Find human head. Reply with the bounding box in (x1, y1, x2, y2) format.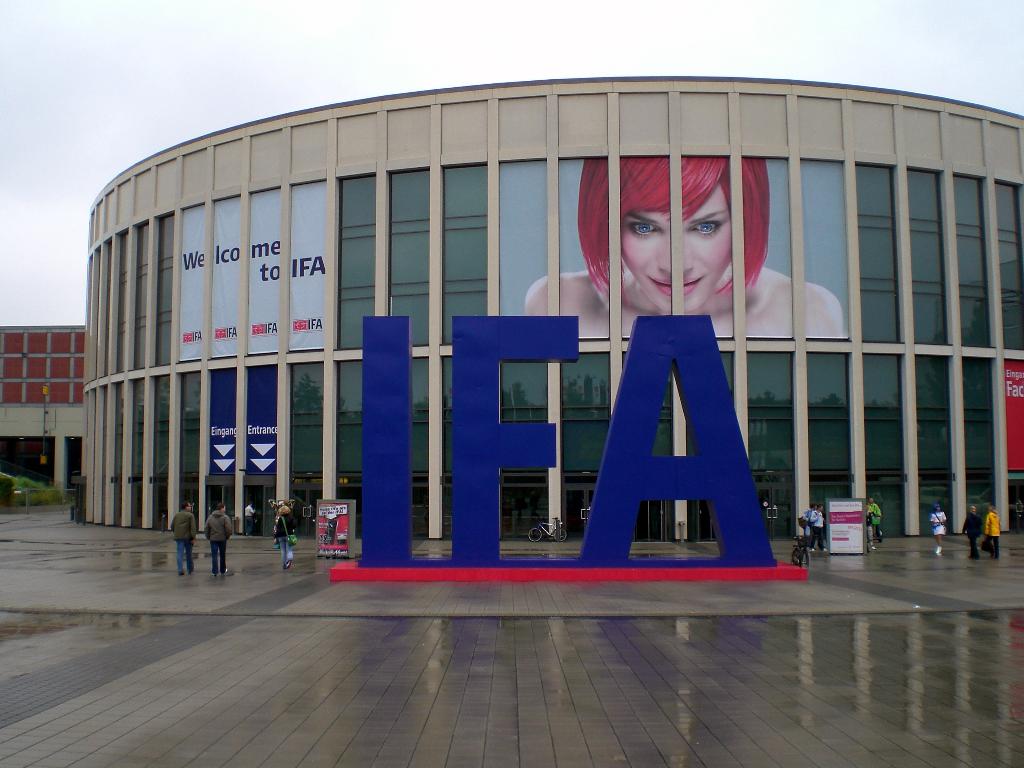
(810, 501, 817, 509).
